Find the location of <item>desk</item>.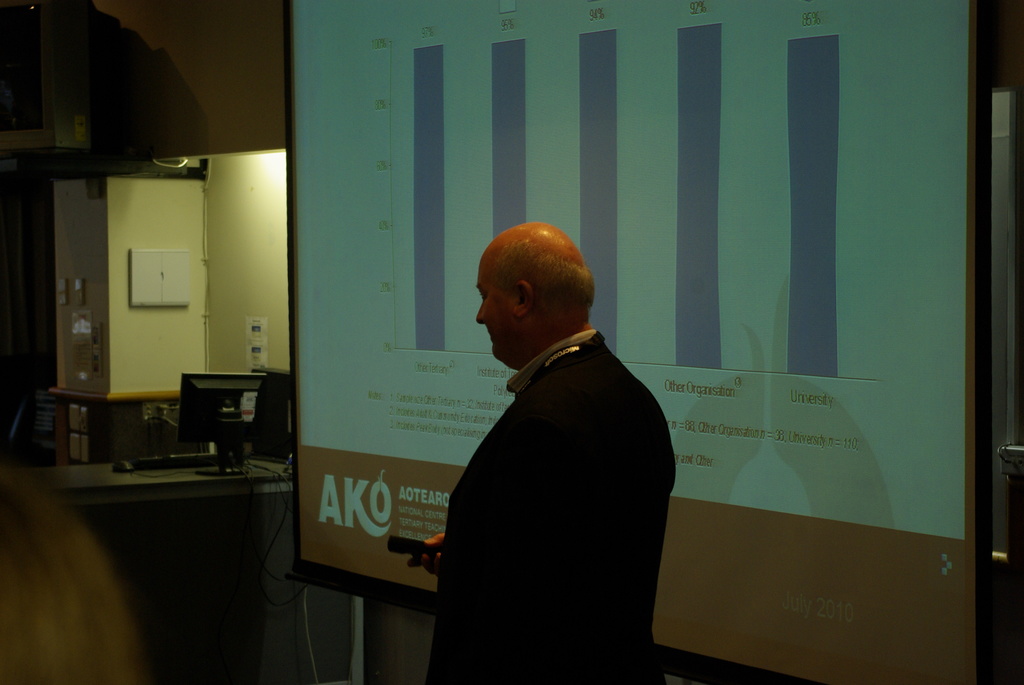
Location: BBox(10, 445, 300, 656).
